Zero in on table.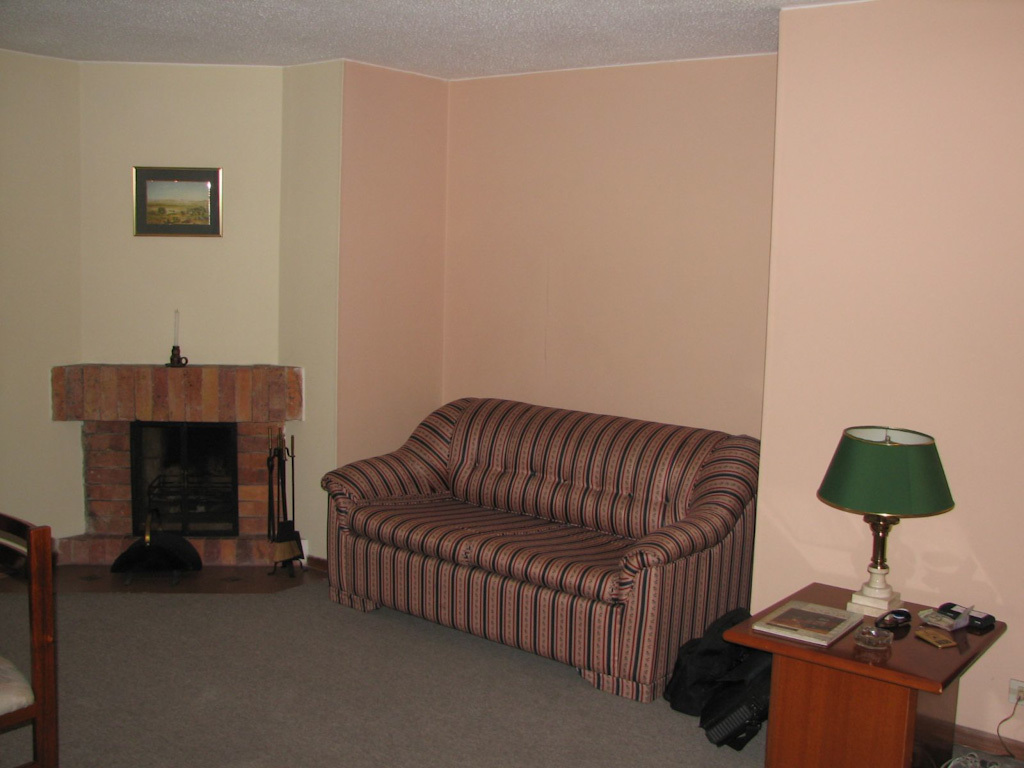
Zeroed in: 706 595 1013 760.
